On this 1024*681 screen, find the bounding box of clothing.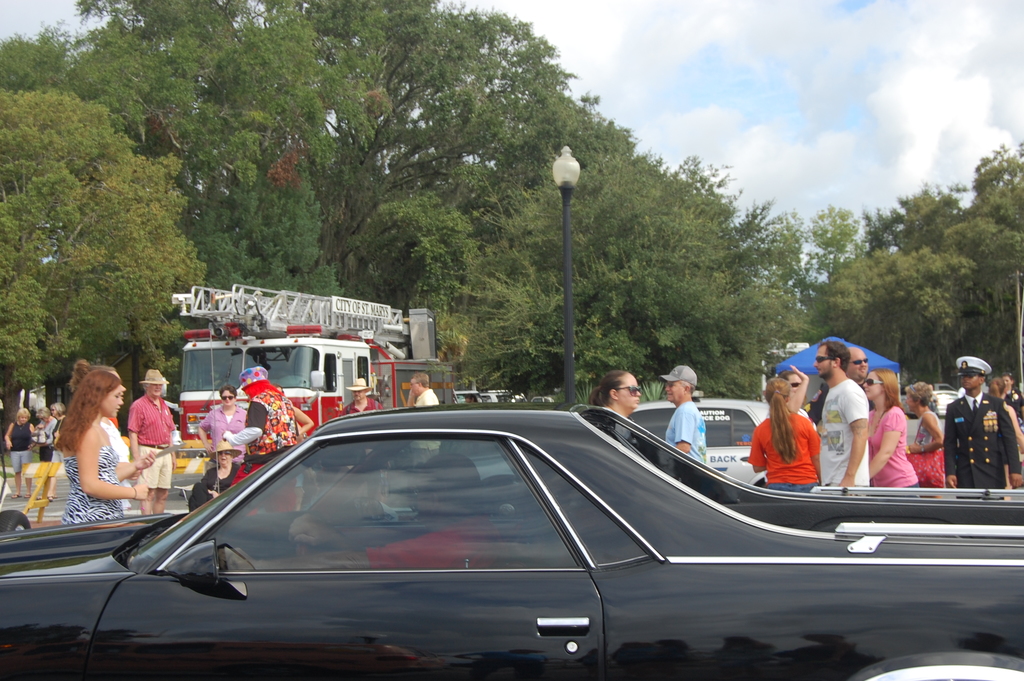
Bounding box: 919/411/941/458.
